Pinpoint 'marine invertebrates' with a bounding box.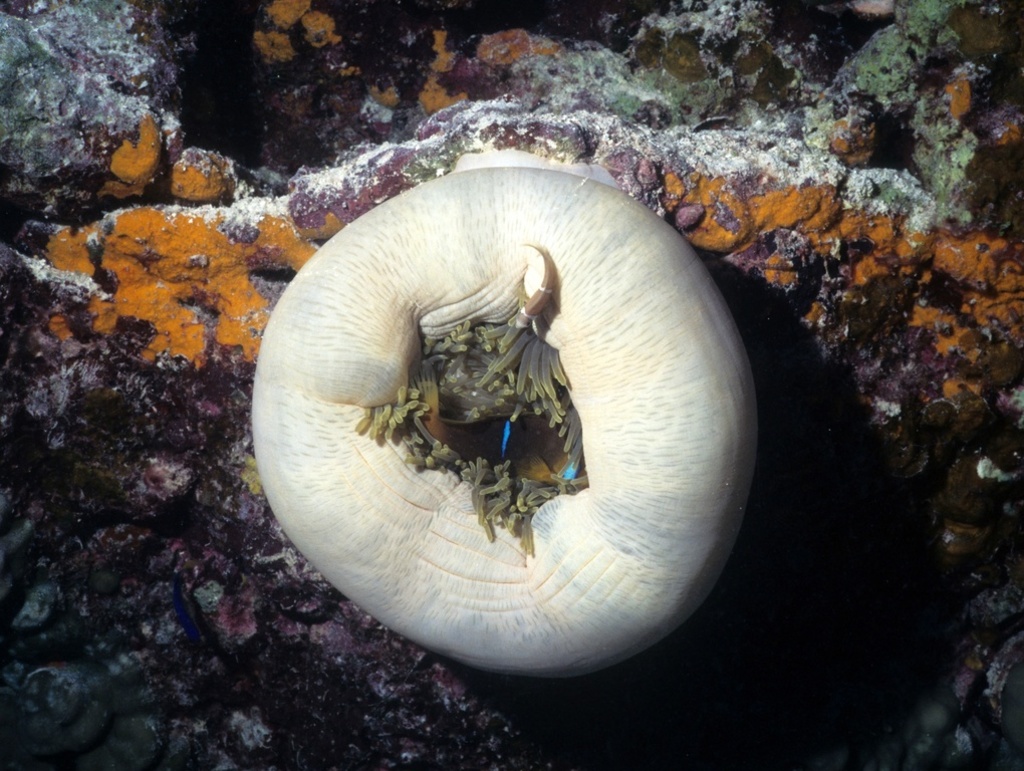
bbox=[257, 177, 733, 727].
